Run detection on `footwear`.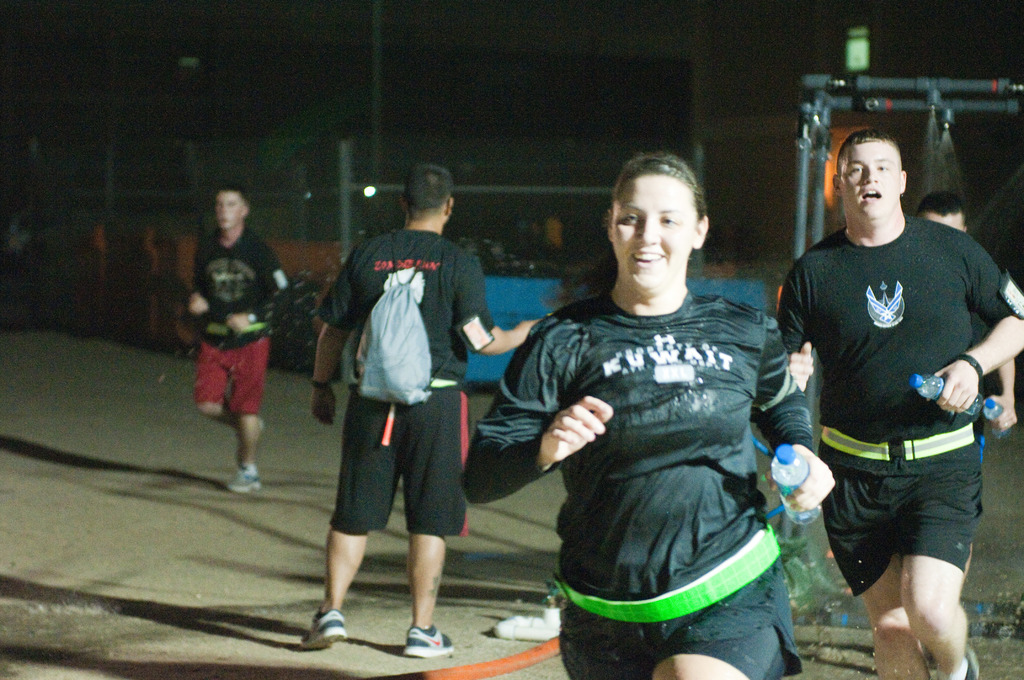
Result: l=300, t=588, r=356, b=662.
